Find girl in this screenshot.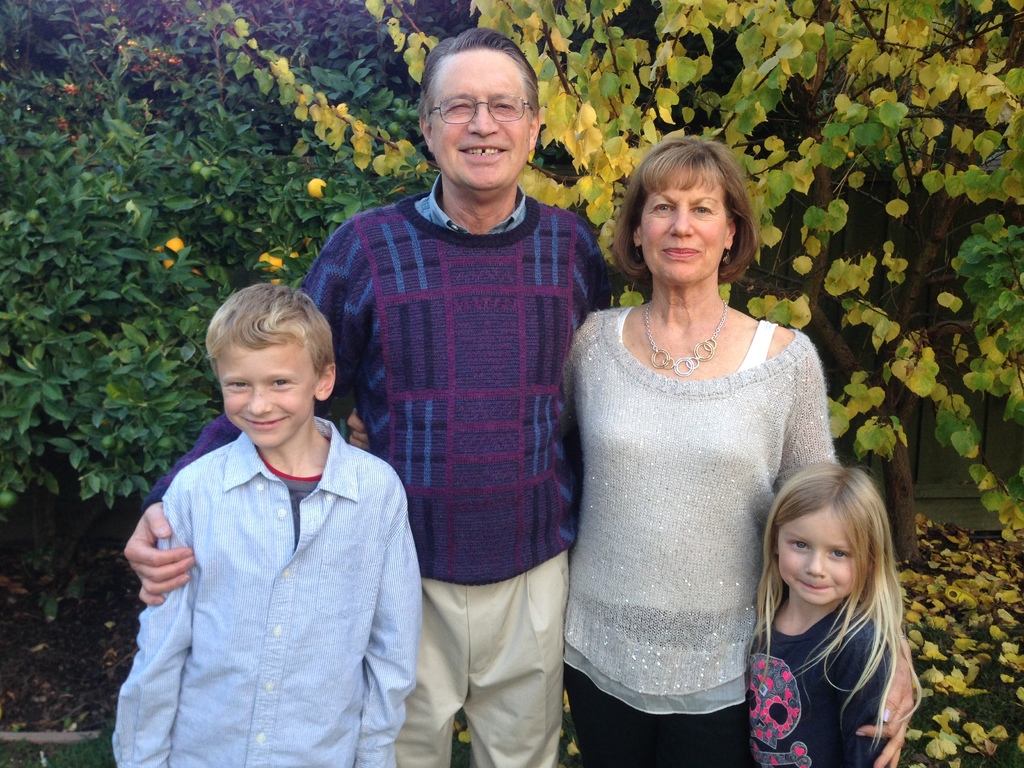
The bounding box for girl is 748/460/927/767.
